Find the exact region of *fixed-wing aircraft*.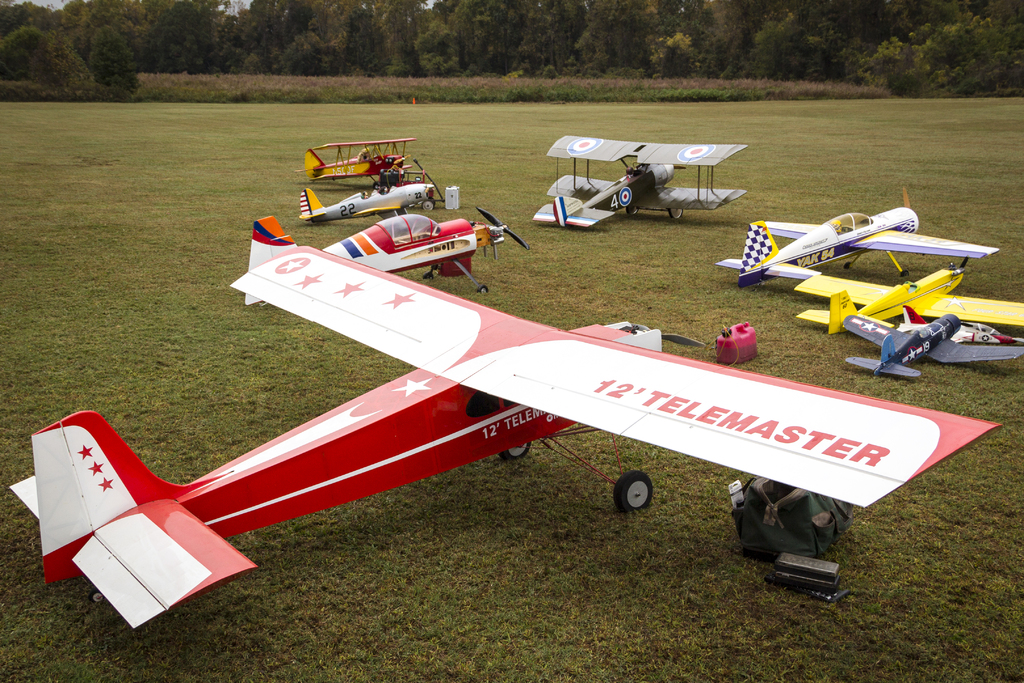
Exact region: <bbox>300, 157, 443, 215</bbox>.
